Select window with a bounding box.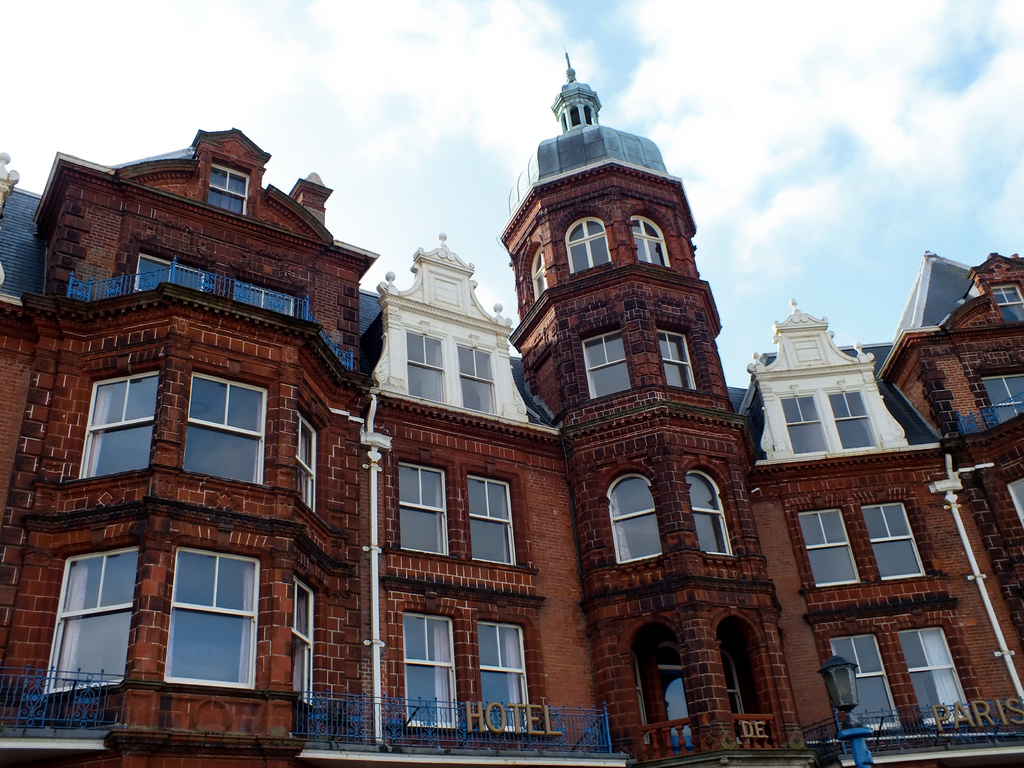
(x1=207, y1=158, x2=250, y2=216).
